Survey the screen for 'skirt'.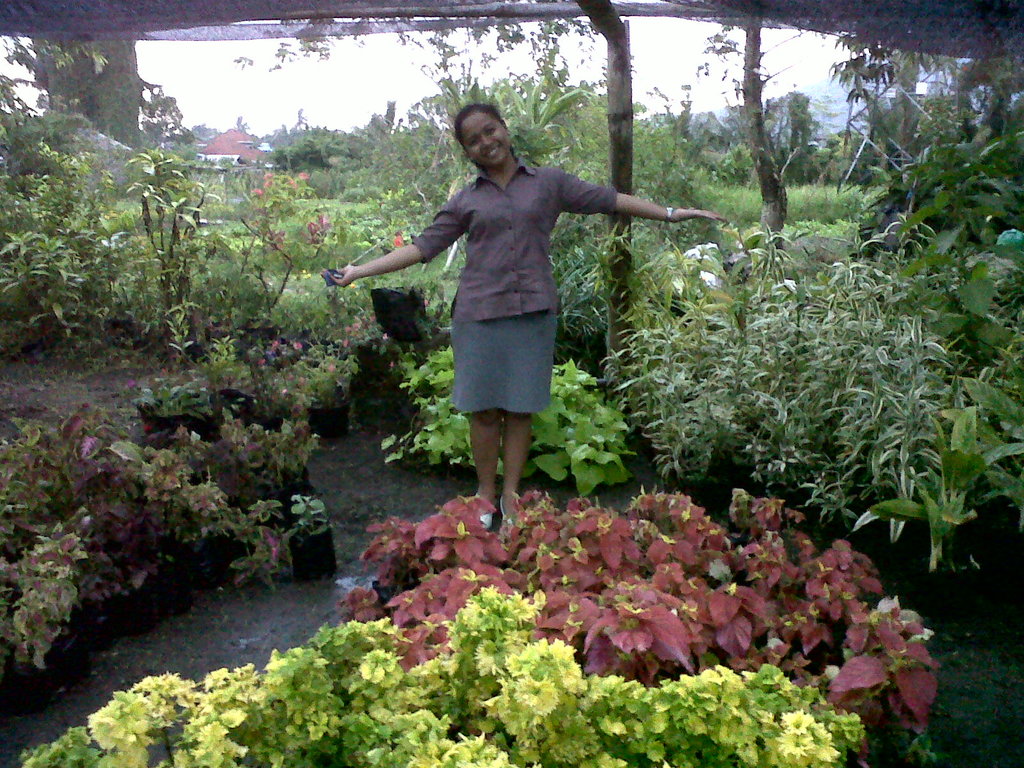
Survey found: [left=452, top=308, right=556, bottom=415].
